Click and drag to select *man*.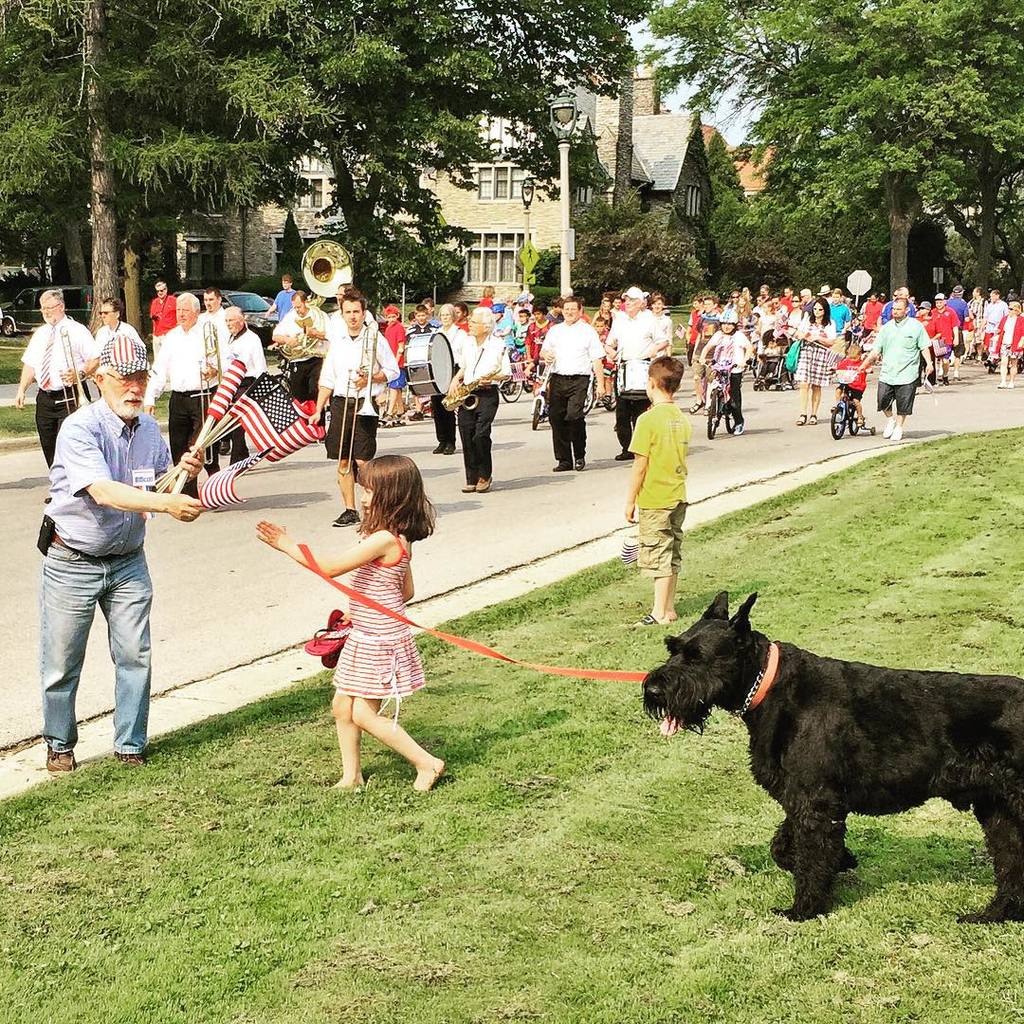
Selection: BBox(98, 299, 149, 377).
